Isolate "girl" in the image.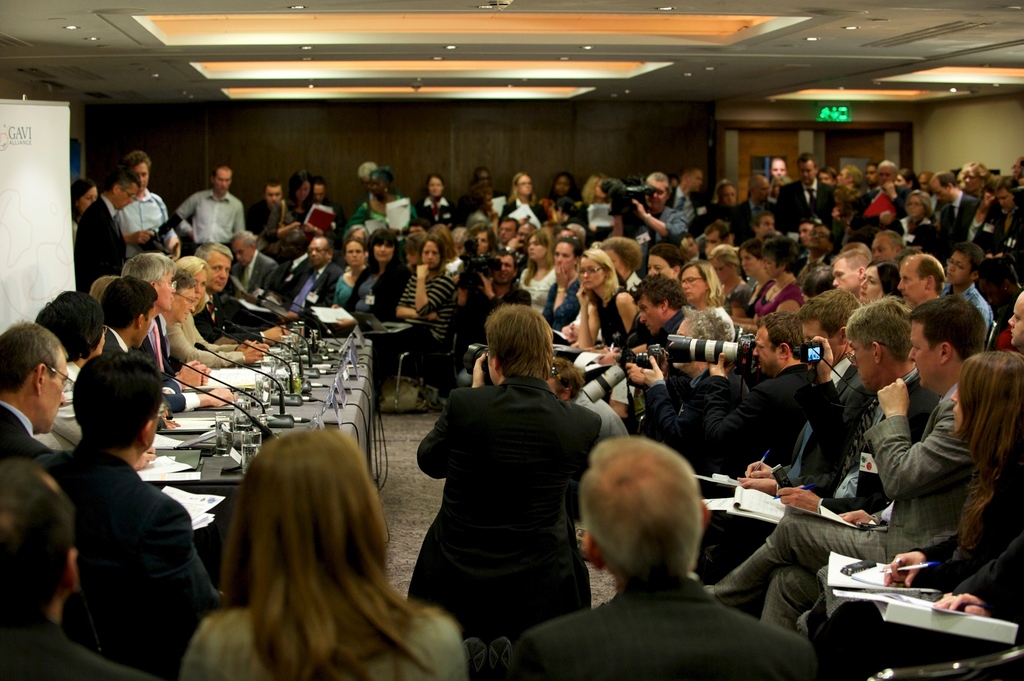
Isolated region: <box>577,246,641,374</box>.
